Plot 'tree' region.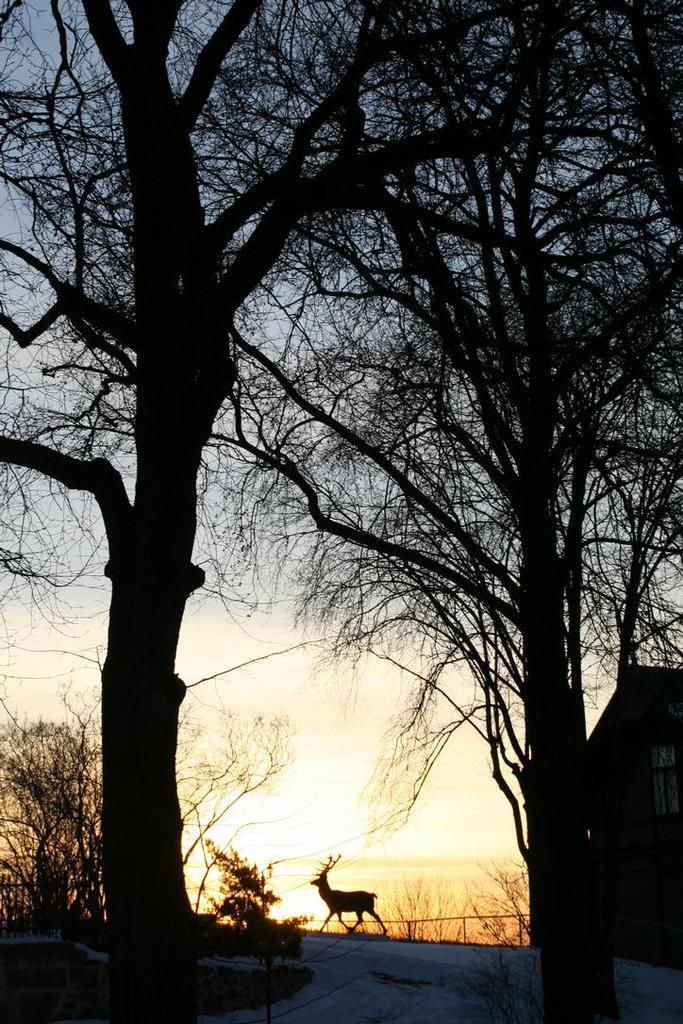
Plotted at box(0, 0, 624, 940).
